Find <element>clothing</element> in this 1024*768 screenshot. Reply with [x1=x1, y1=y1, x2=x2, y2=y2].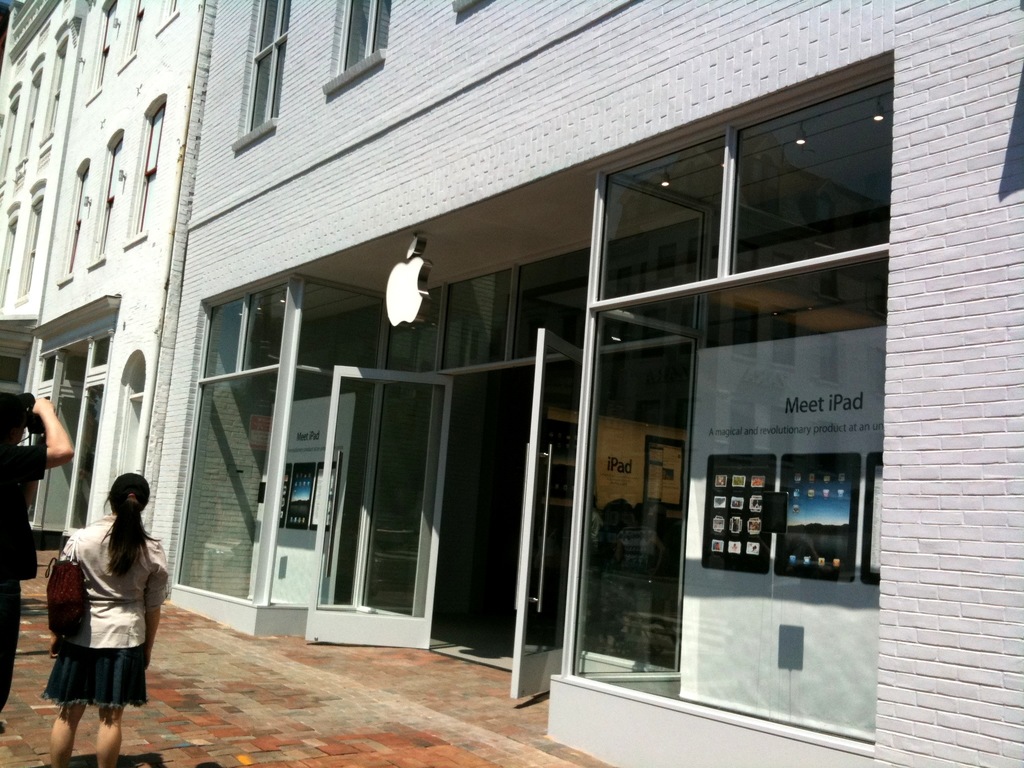
[x1=0, y1=412, x2=48, y2=707].
